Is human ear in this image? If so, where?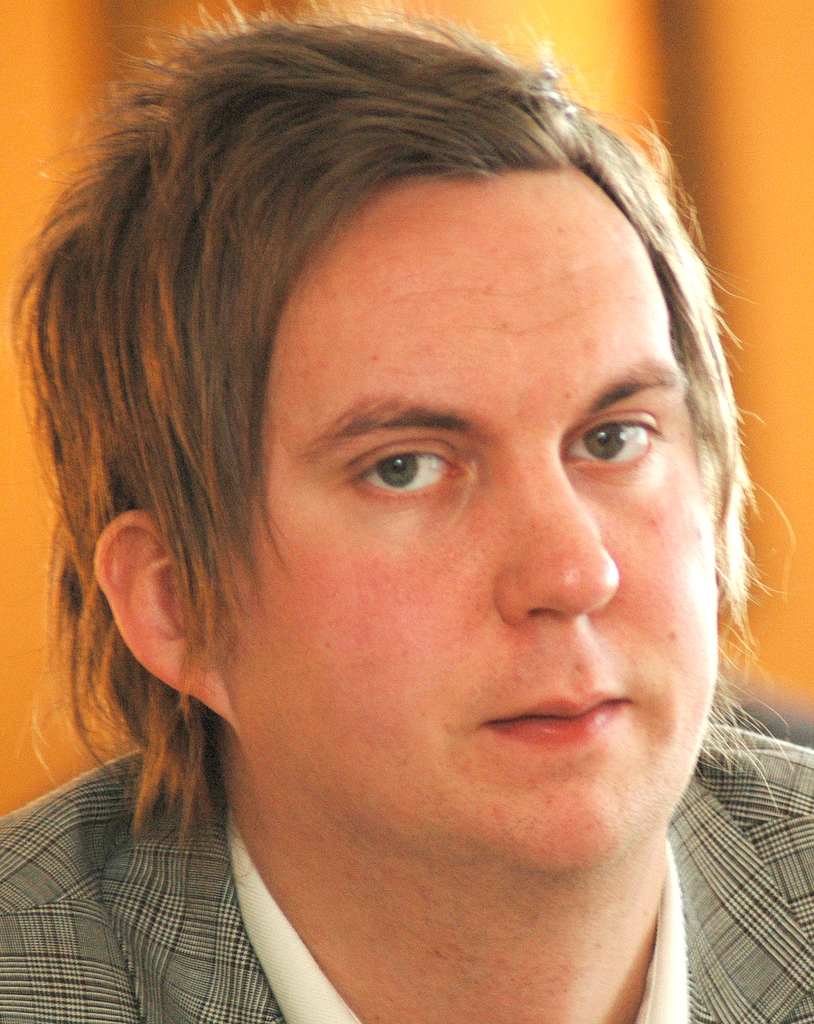
Yes, at box=[90, 509, 233, 730].
